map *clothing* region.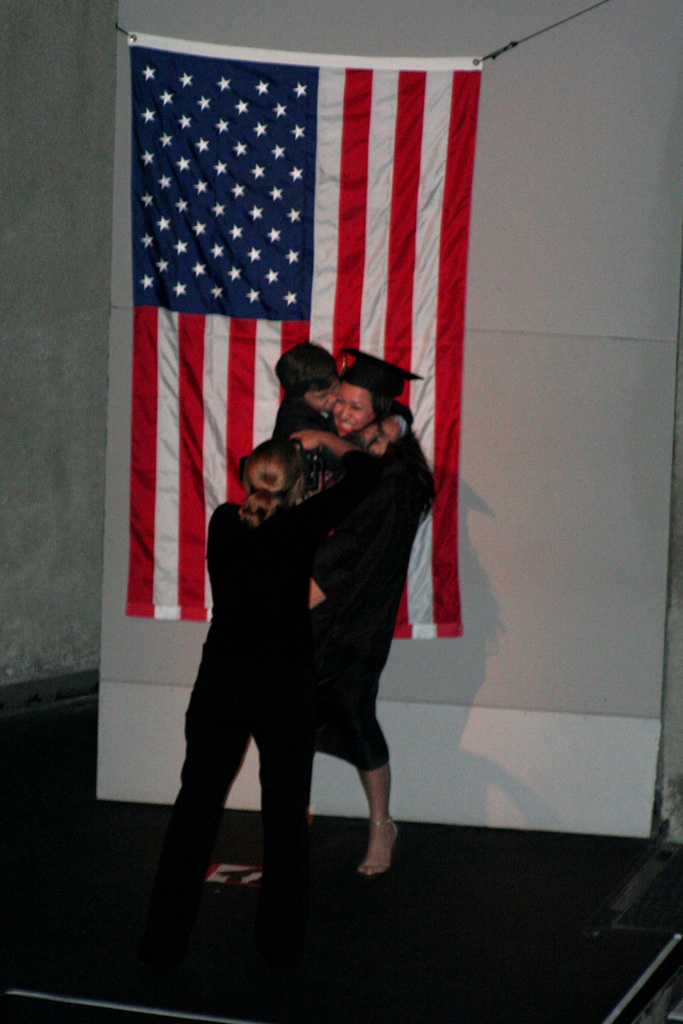
Mapped to 160/500/336/875.
